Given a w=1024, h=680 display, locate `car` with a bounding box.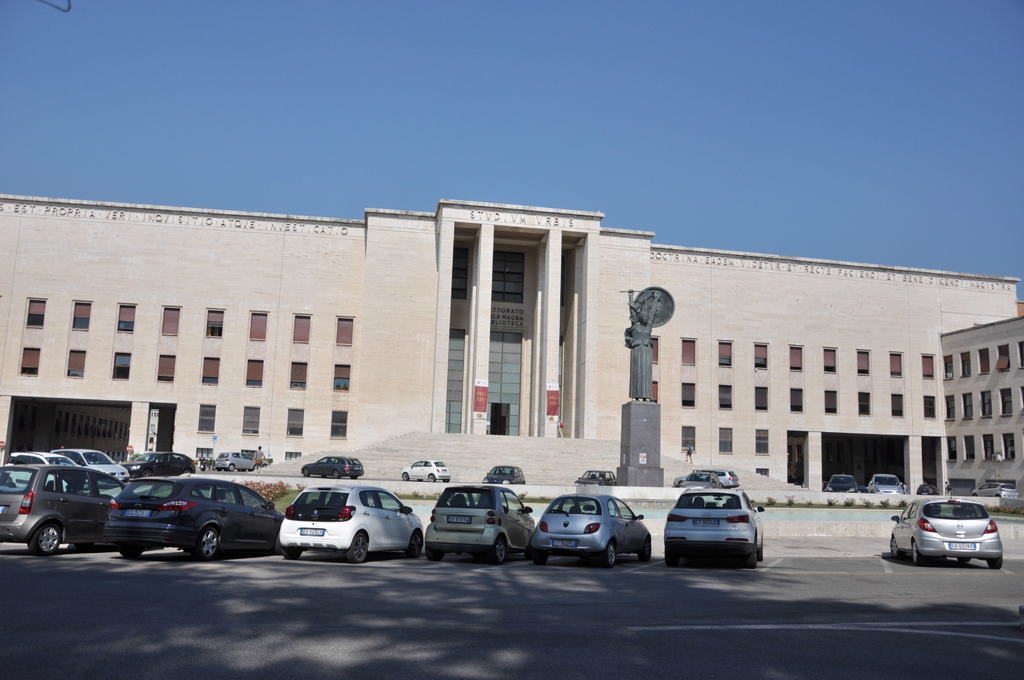
Located: x1=125 y1=449 x2=198 y2=478.
